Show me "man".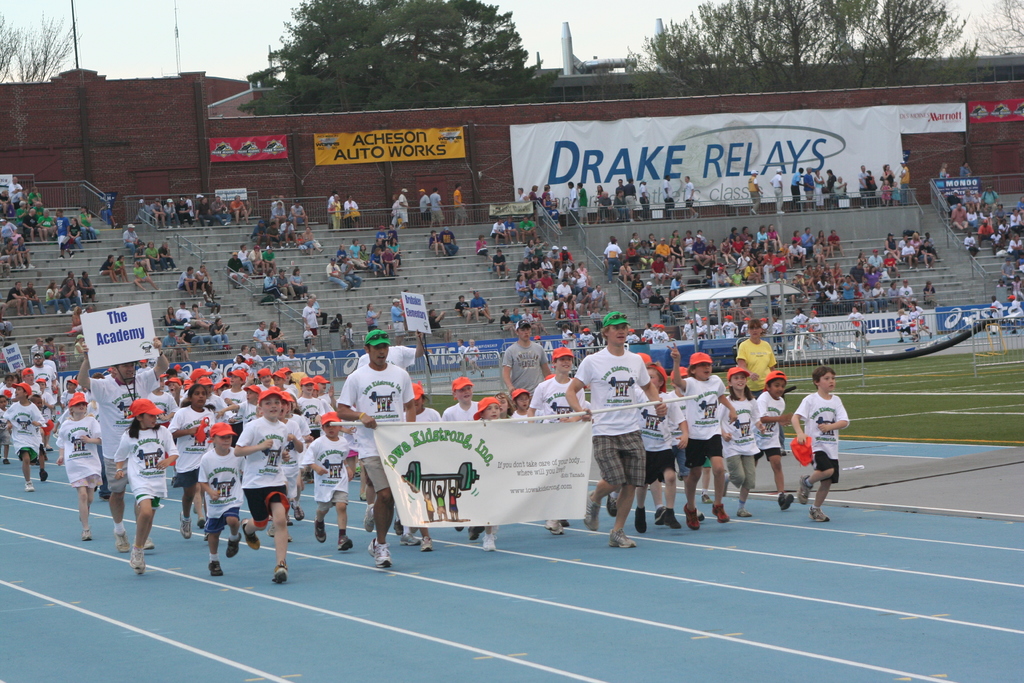
"man" is here: {"x1": 197, "y1": 265, "x2": 213, "y2": 300}.
